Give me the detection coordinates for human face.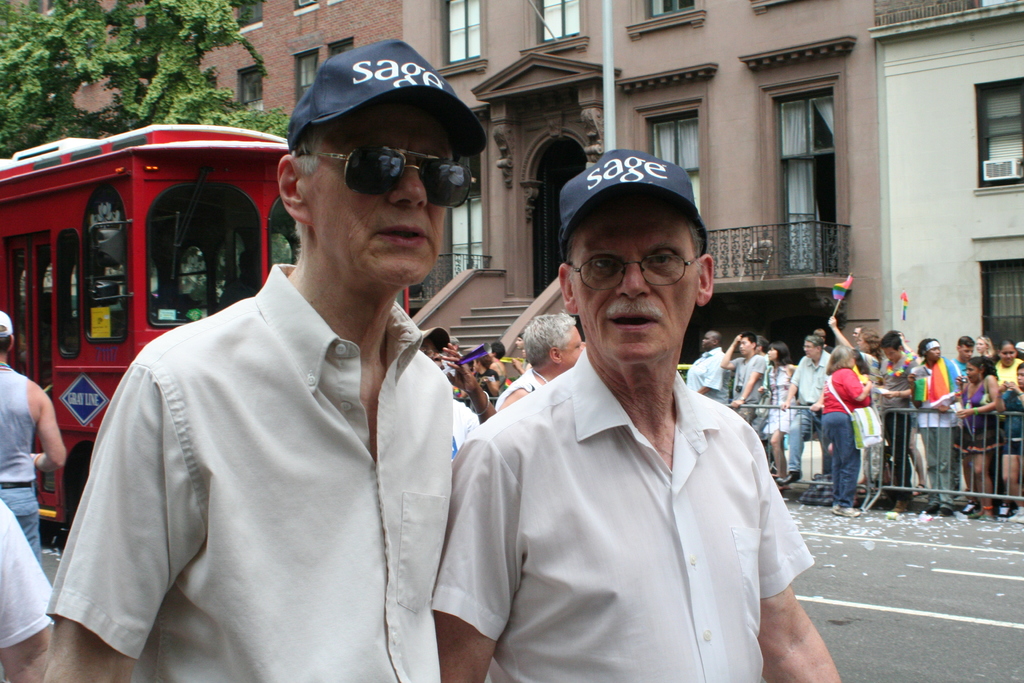
574 198 698 361.
